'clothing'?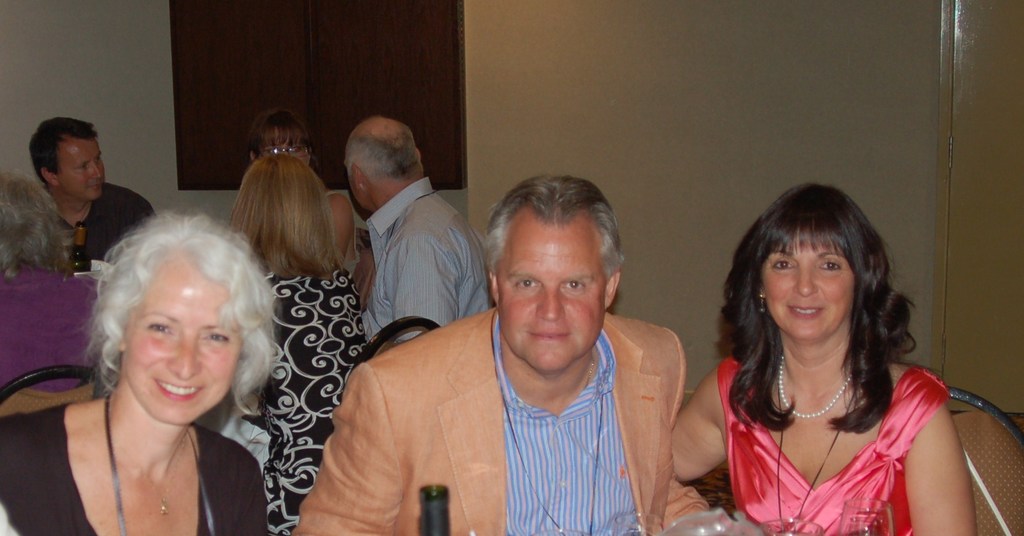
[x1=0, y1=266, x2=105, y2=396]
